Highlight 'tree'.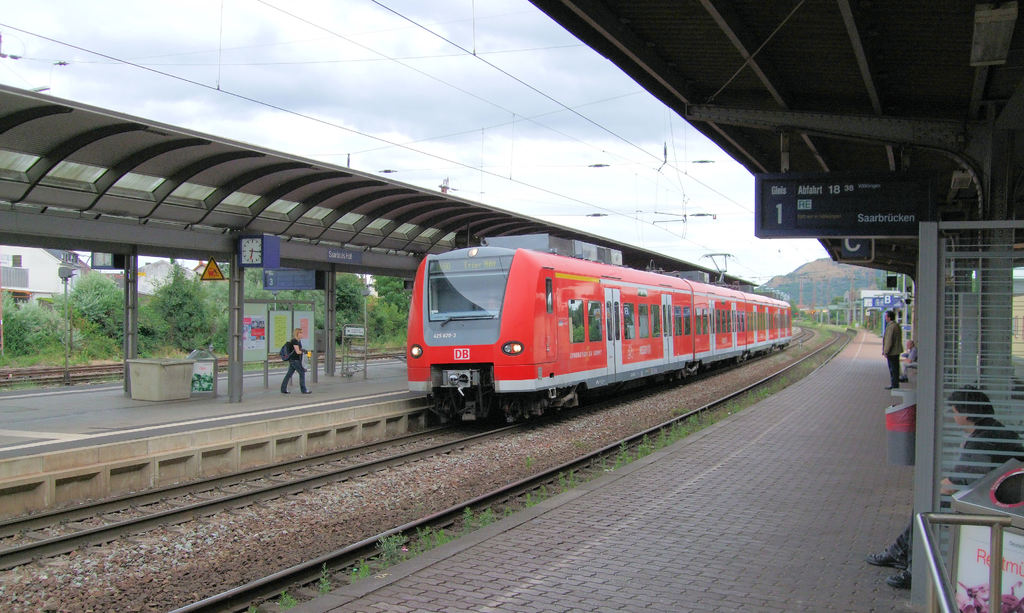
Highlighted region: 136/260/221/354.
